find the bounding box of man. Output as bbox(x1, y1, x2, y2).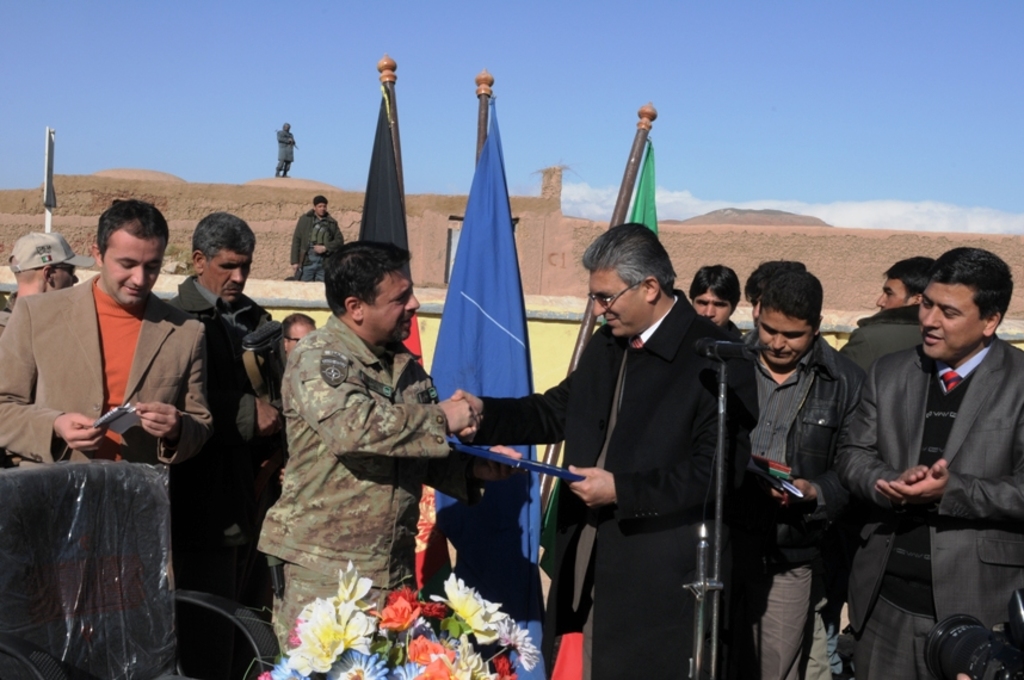
bbox(684, 261, 740, 336).
